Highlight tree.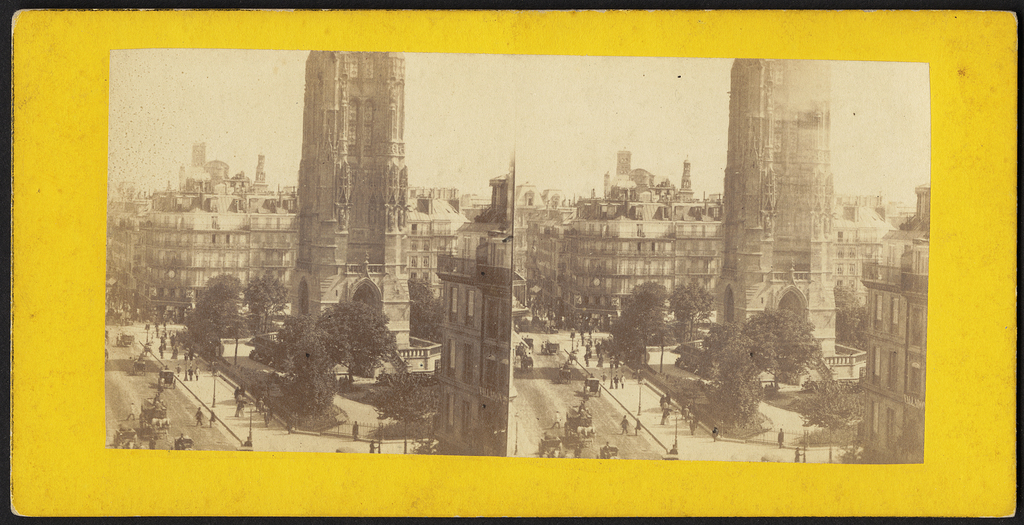
Highlighted region: [x1=243, y1=316, x2=314, y2=371].
